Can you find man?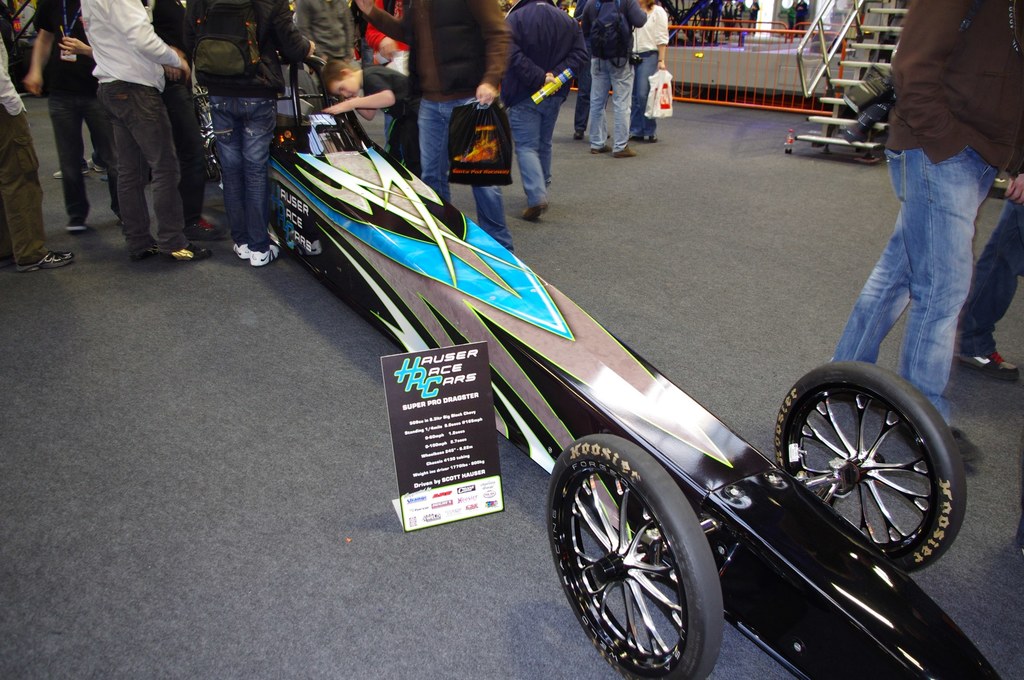
Yes, bounding box: bbox=[297, 0, 360, 71].
